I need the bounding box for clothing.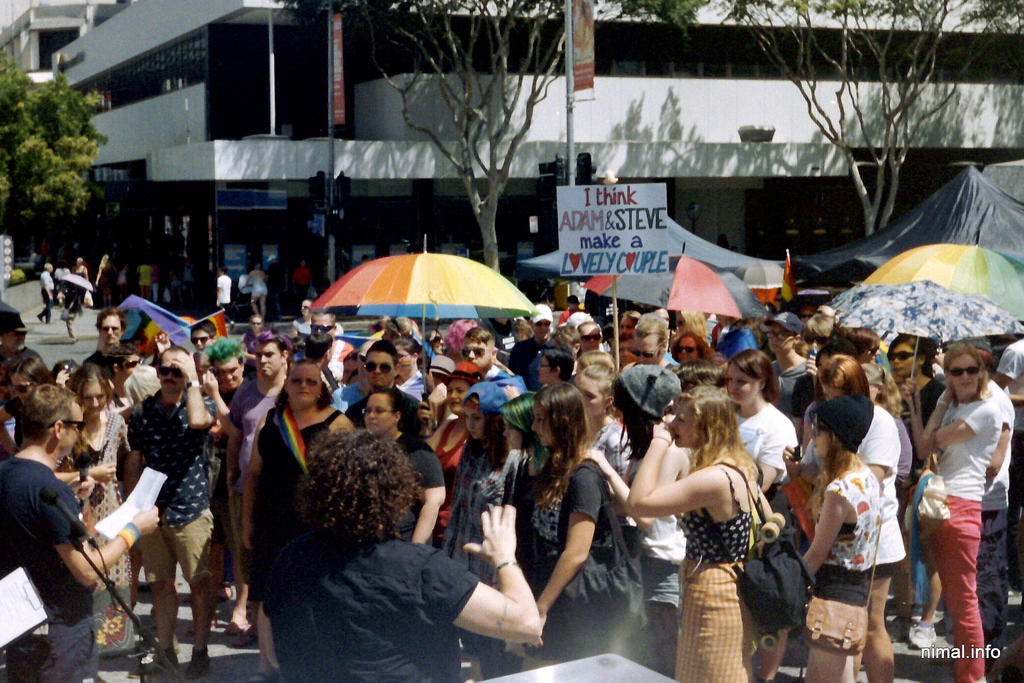
Here it is: box(254, 532, 483, 682).
